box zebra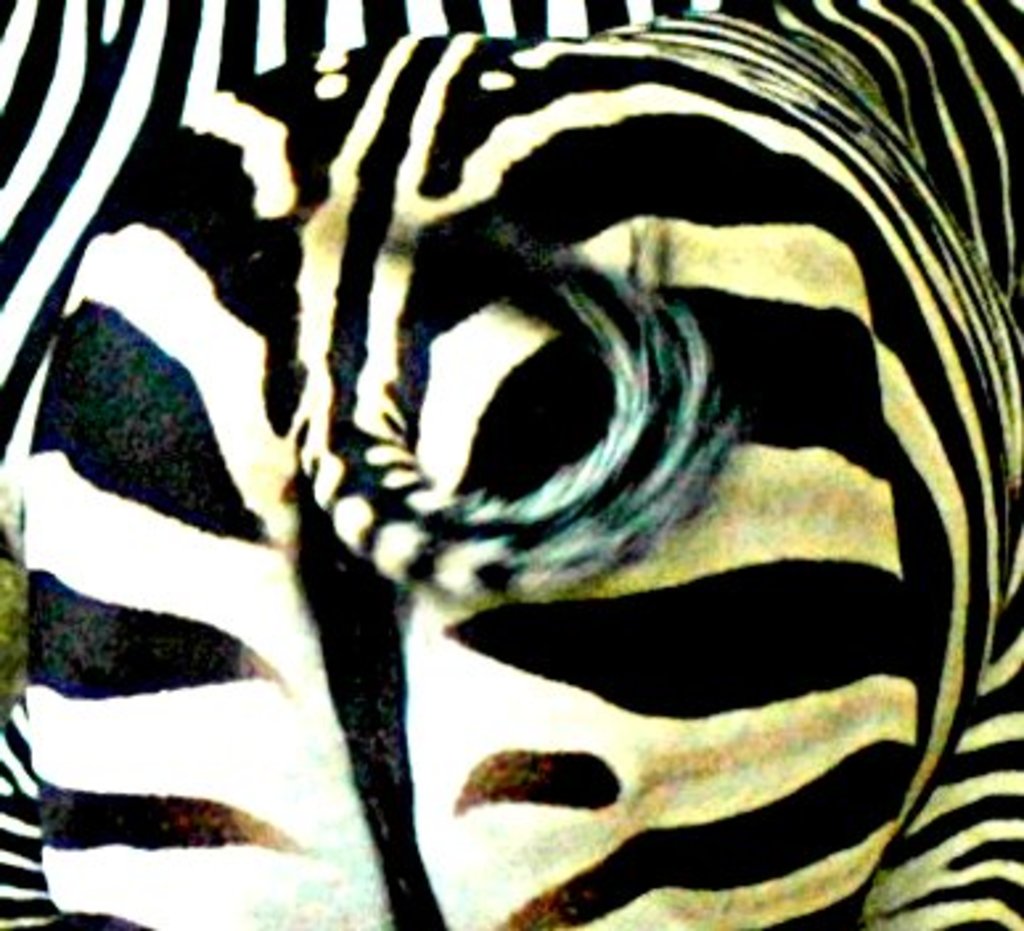
(0,0,1021,928)
